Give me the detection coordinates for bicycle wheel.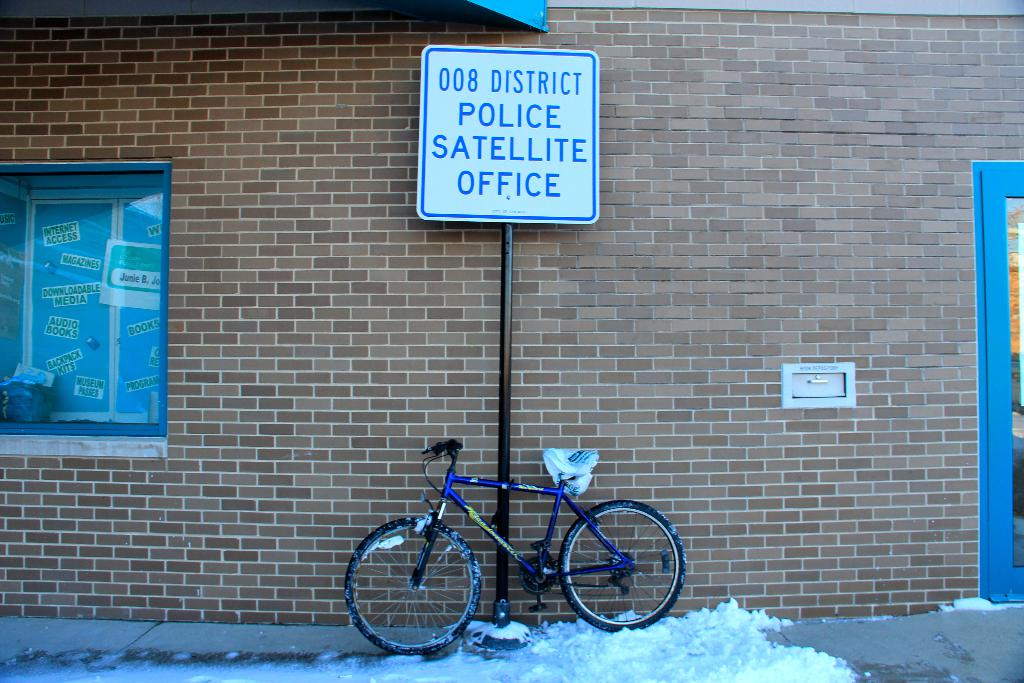
region(359, 538, 486, 657).
